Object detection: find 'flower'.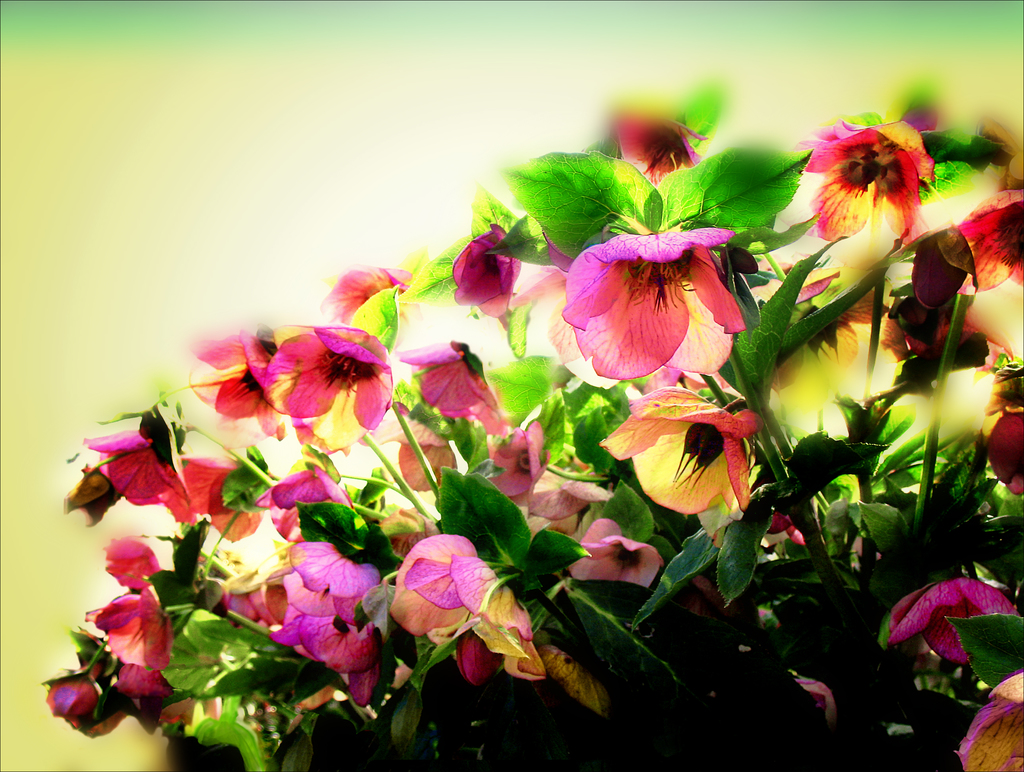
884/575/1019/656.
